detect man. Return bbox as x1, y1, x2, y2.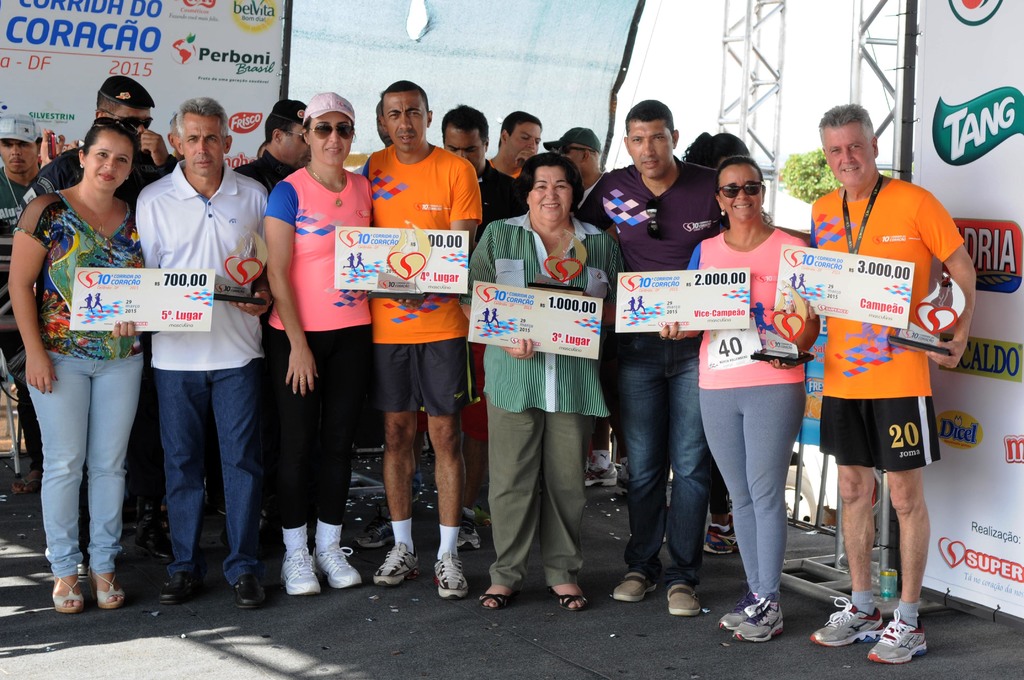
0, 113, 50, 501.
